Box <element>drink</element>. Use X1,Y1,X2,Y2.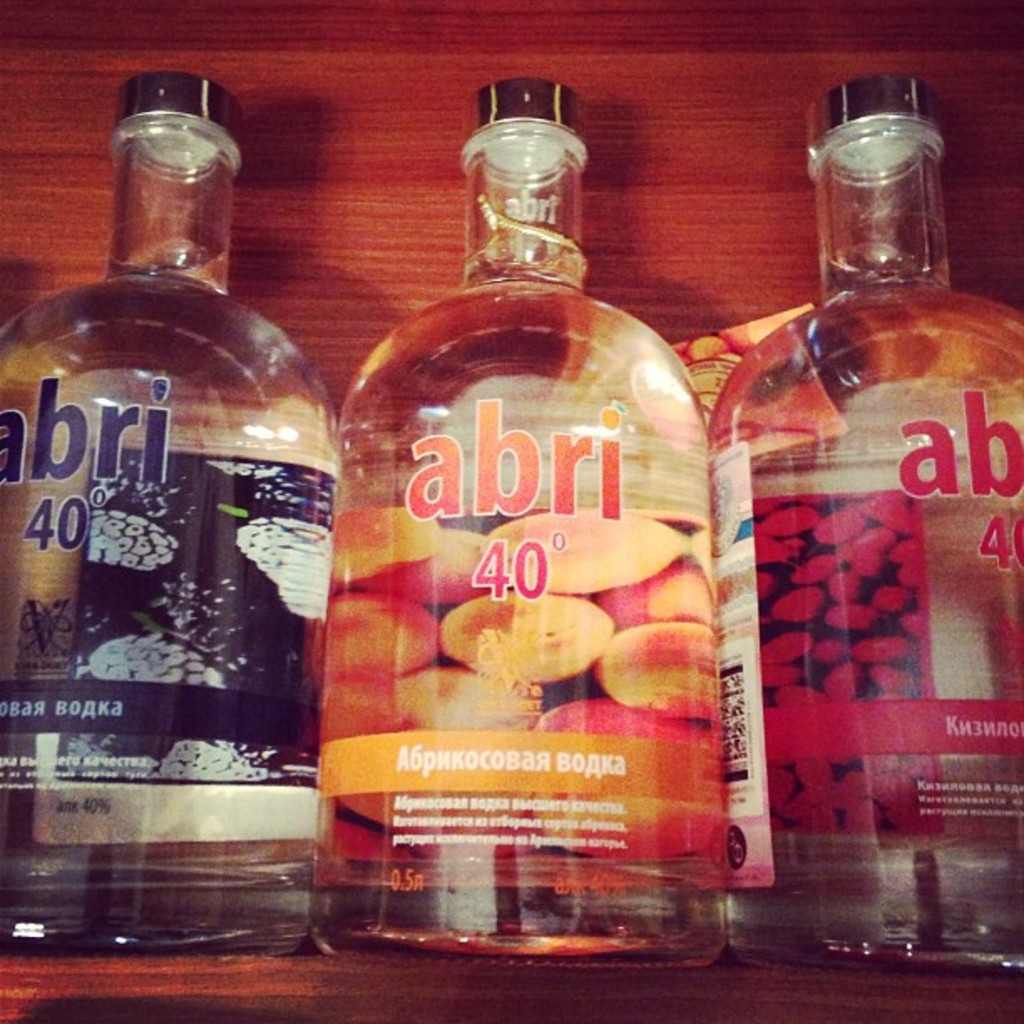
318,69,736,974.
